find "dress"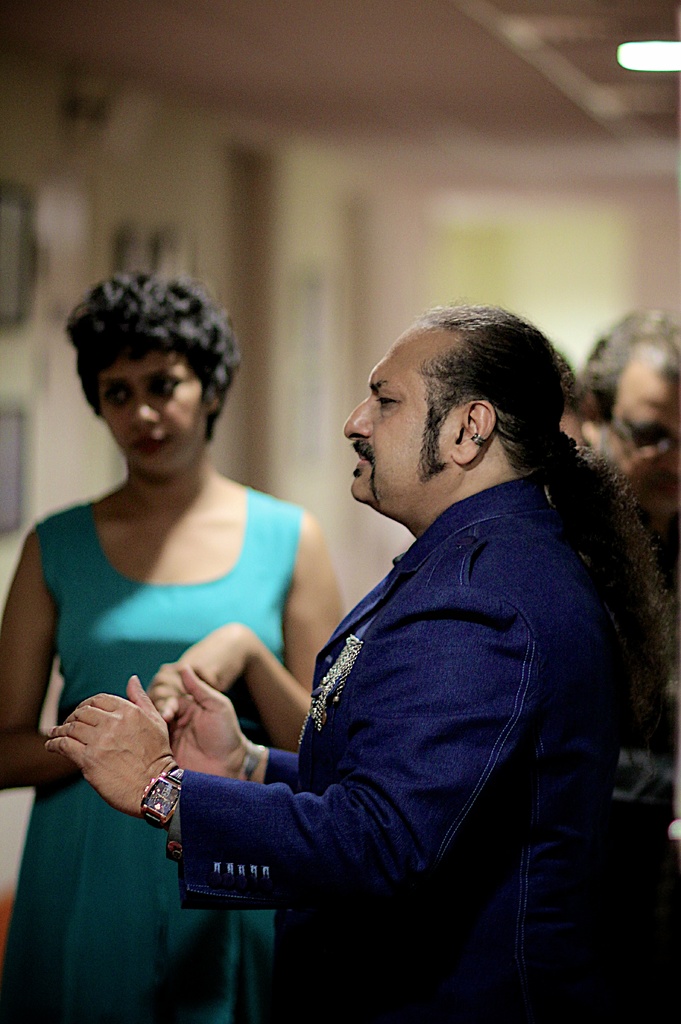
select_region(4, 490, 301, 1023)
